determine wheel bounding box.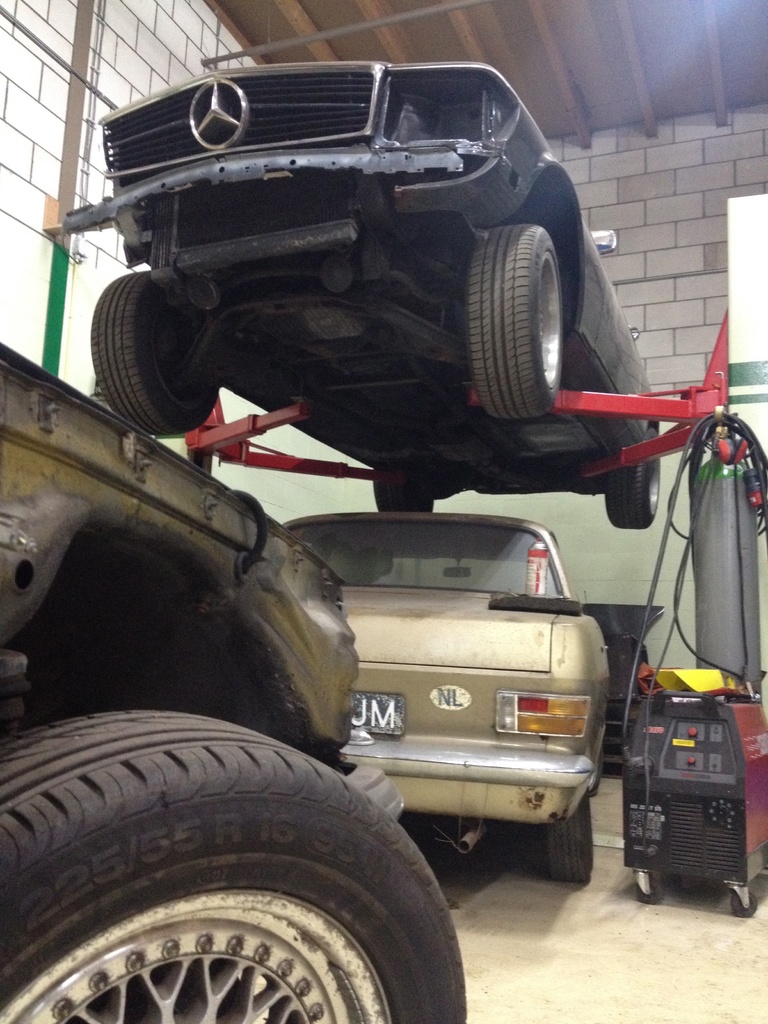
Determined: bbox=(639, 874, 662, 900).
